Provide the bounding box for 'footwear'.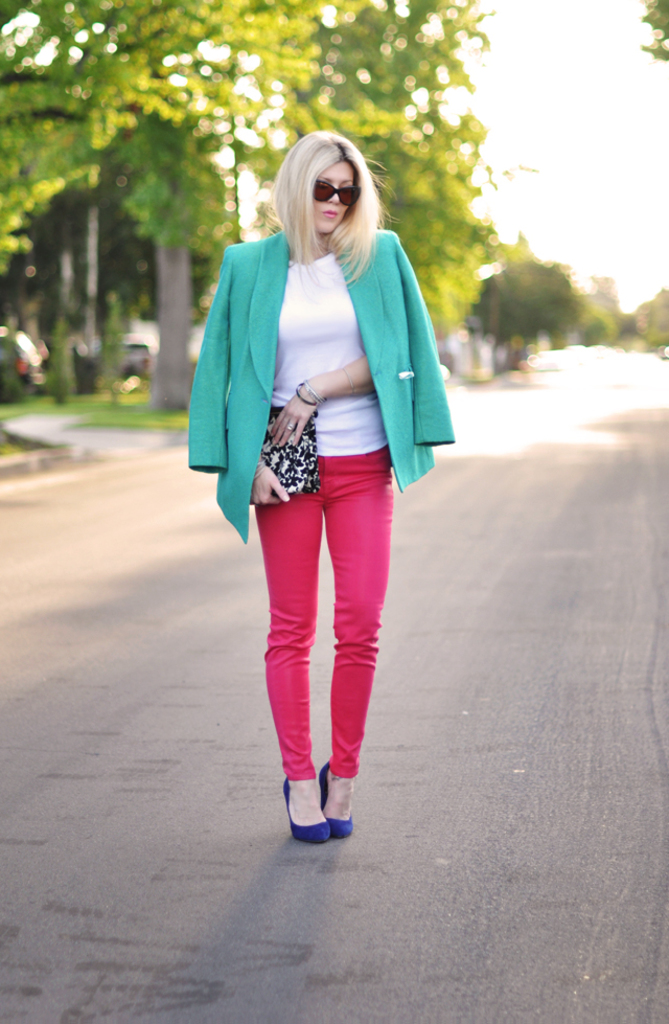
rect(315, 753, 355, 838).
